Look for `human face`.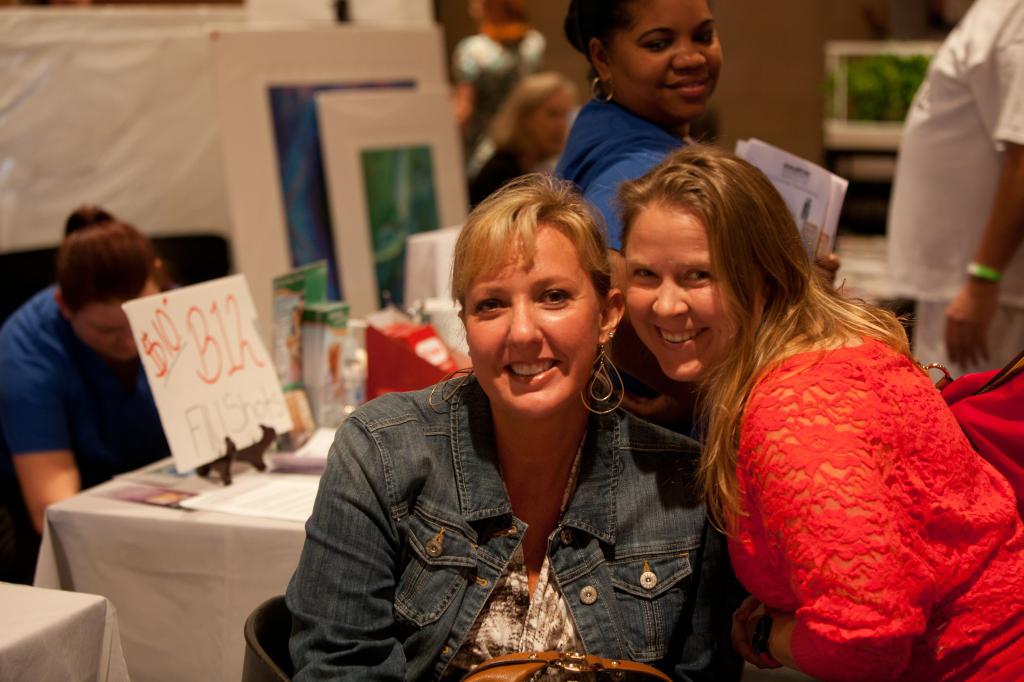
Found: [left=462, top=218, right=598, bottom=417].
